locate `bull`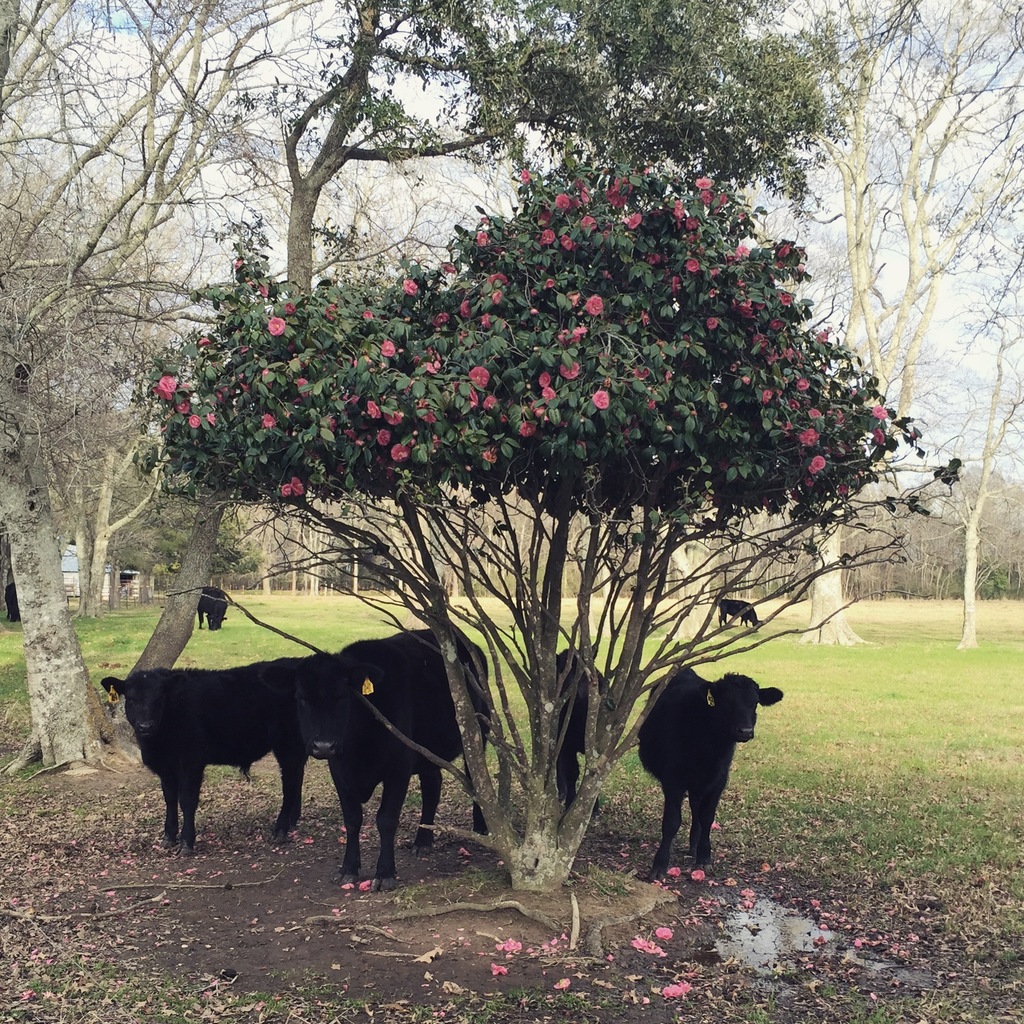
pyautogui.locateOnScreen(200, 580, 234, 634)
